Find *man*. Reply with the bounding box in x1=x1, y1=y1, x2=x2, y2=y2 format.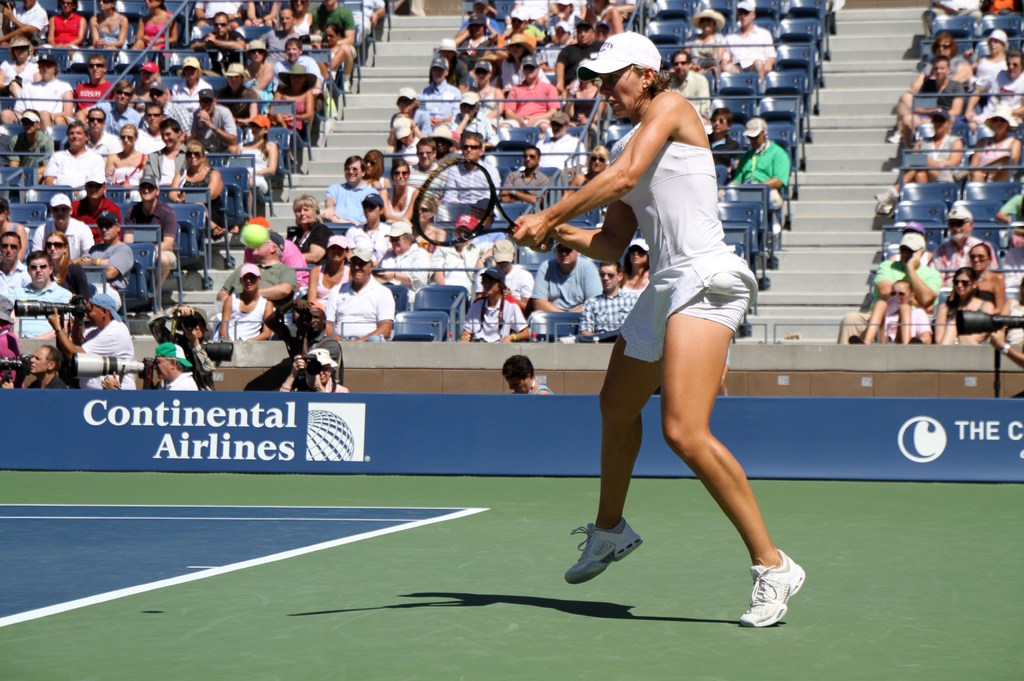
x1=326, y1=247, x2=396, y2=341.
